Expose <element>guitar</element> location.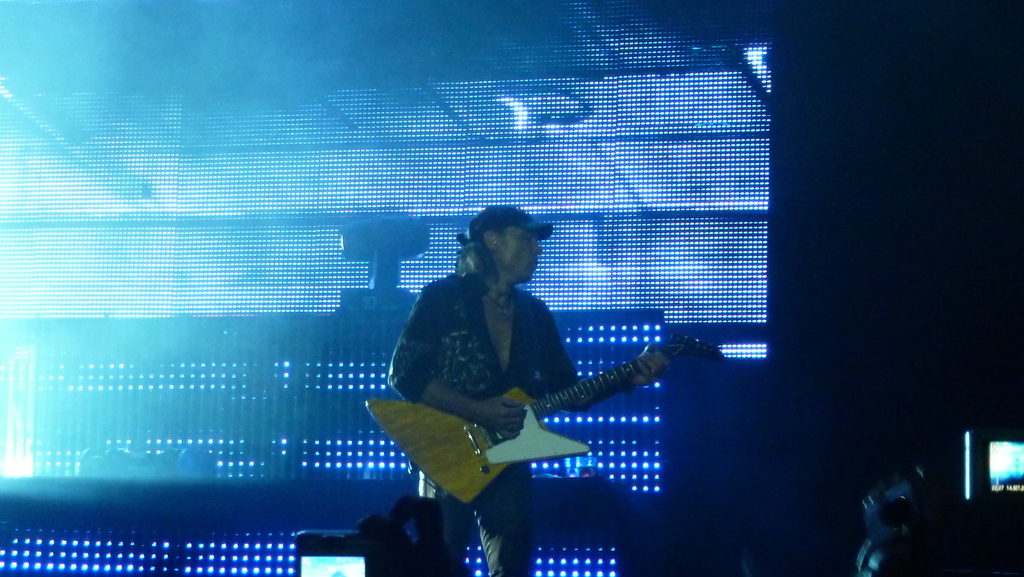
Exposed at bbox(362, 325, 732, 514).
